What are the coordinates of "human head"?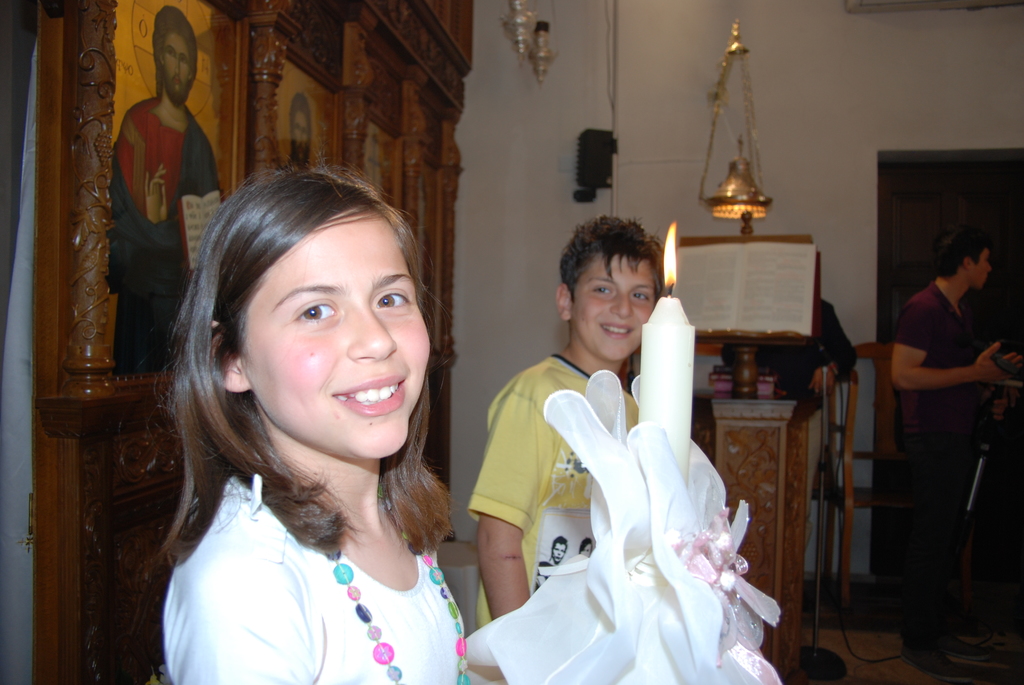
{"left": 149, "top": 4, "right": 198, "bottom": 109}.
